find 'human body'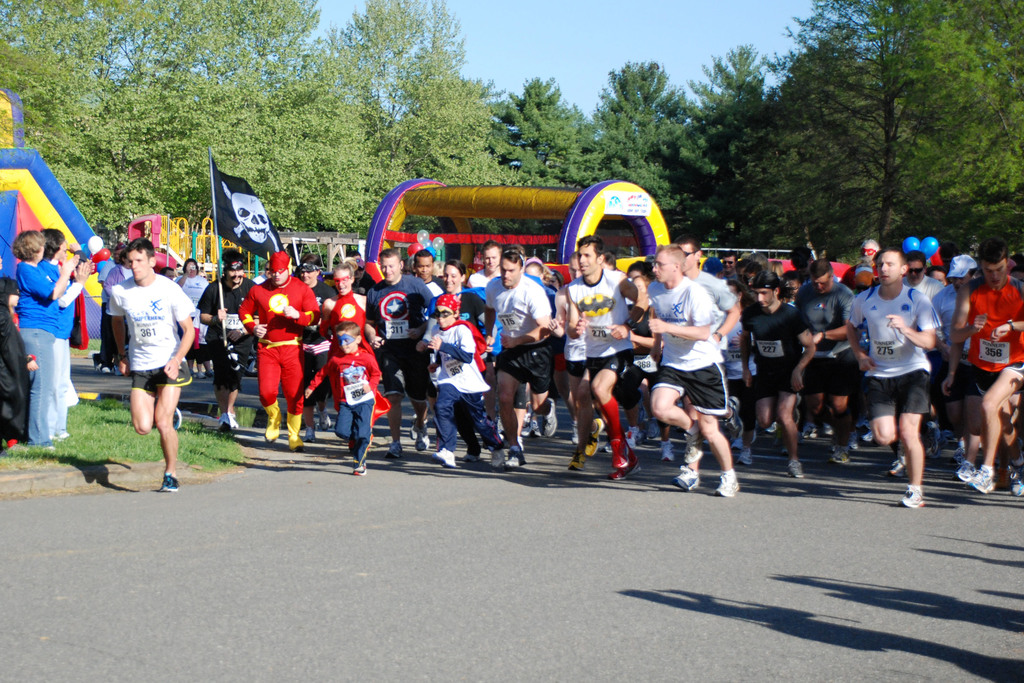
locate(97, 229, 196, 487)
